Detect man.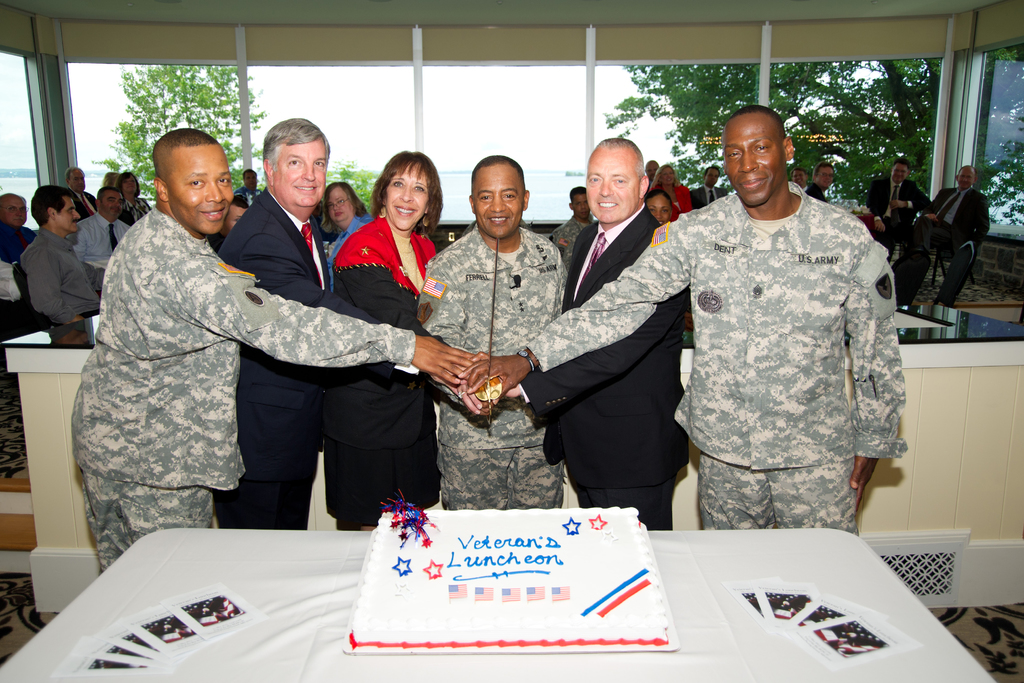
Detected at <bbox>215, 117, 467, 531</bbox>.
